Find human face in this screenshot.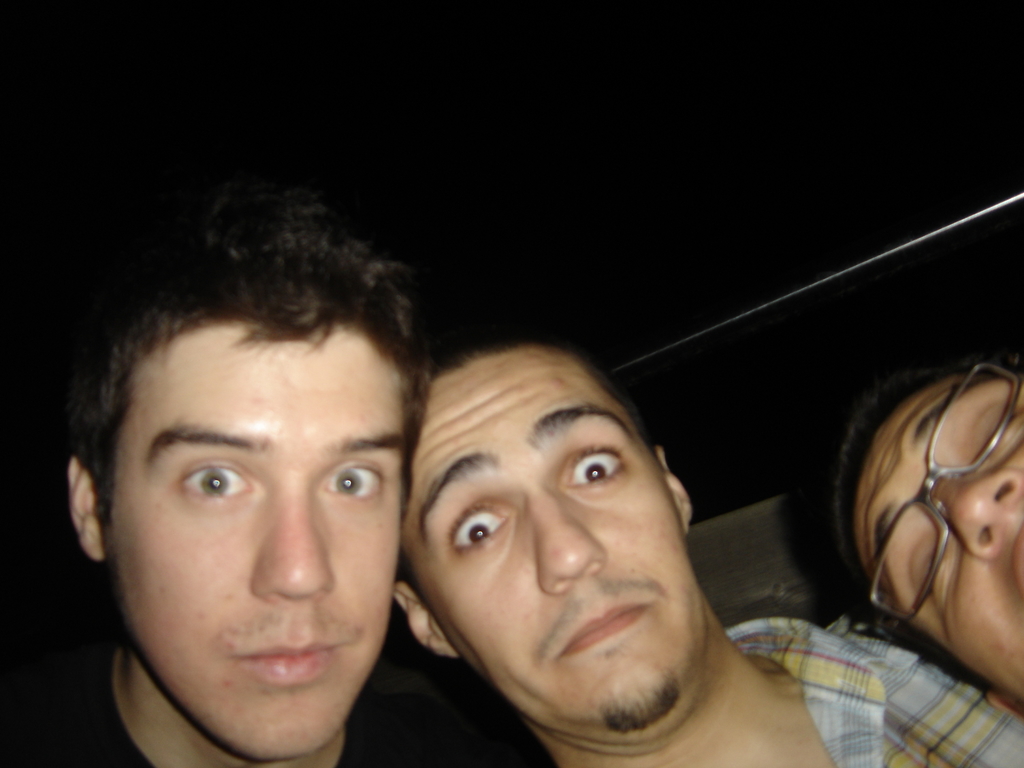
The bounding box for human face is locate(104, 326, 408, 760).
